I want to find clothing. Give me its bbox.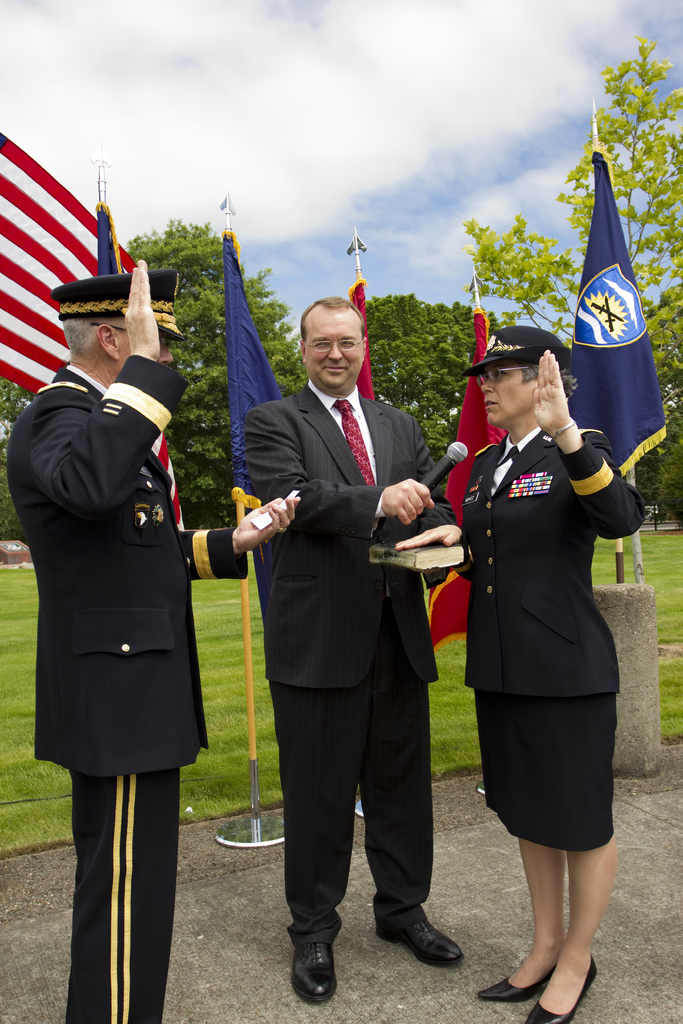
(459,380,637,871).
